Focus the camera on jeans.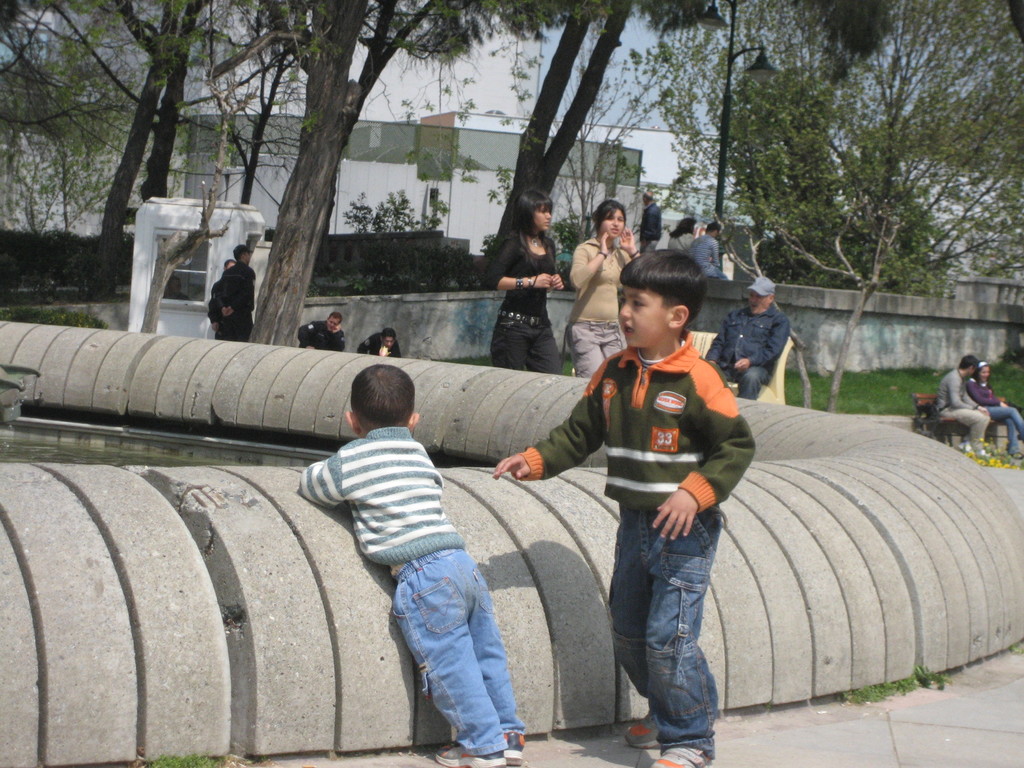
Focus region: x1=713 y1=361 x2=771 y2=398.
